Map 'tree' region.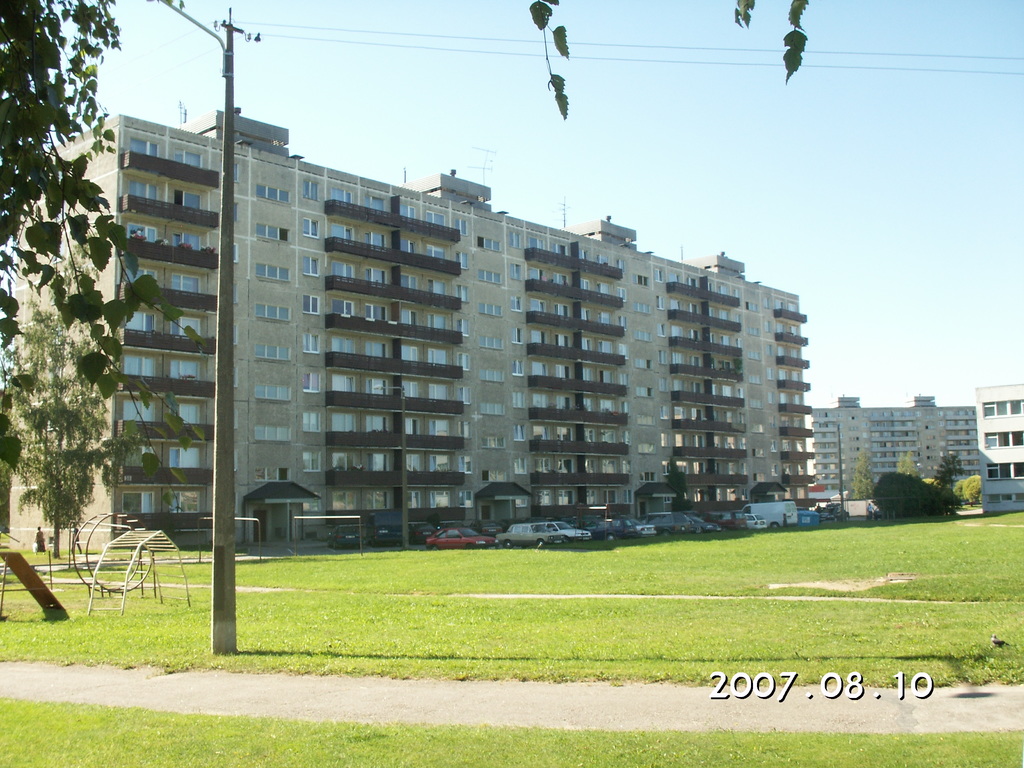
Mapped to <region>955, 477, 963, 497</region>.
